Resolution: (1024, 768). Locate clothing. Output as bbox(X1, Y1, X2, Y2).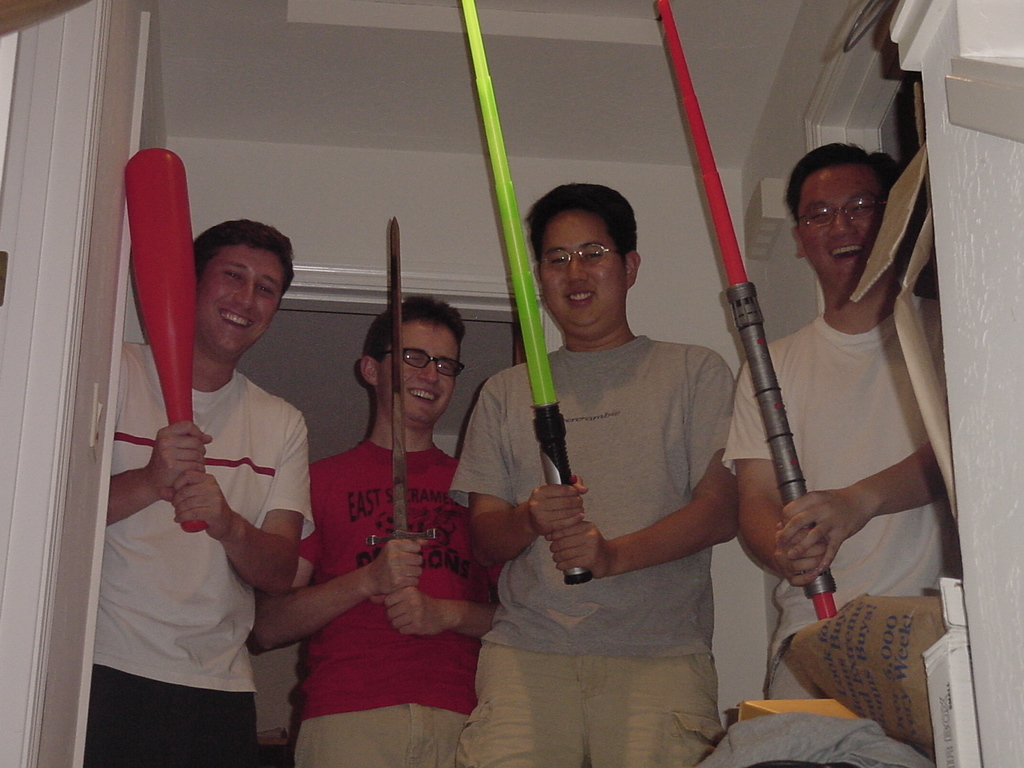
bbox(91, 344, 312, 765).
